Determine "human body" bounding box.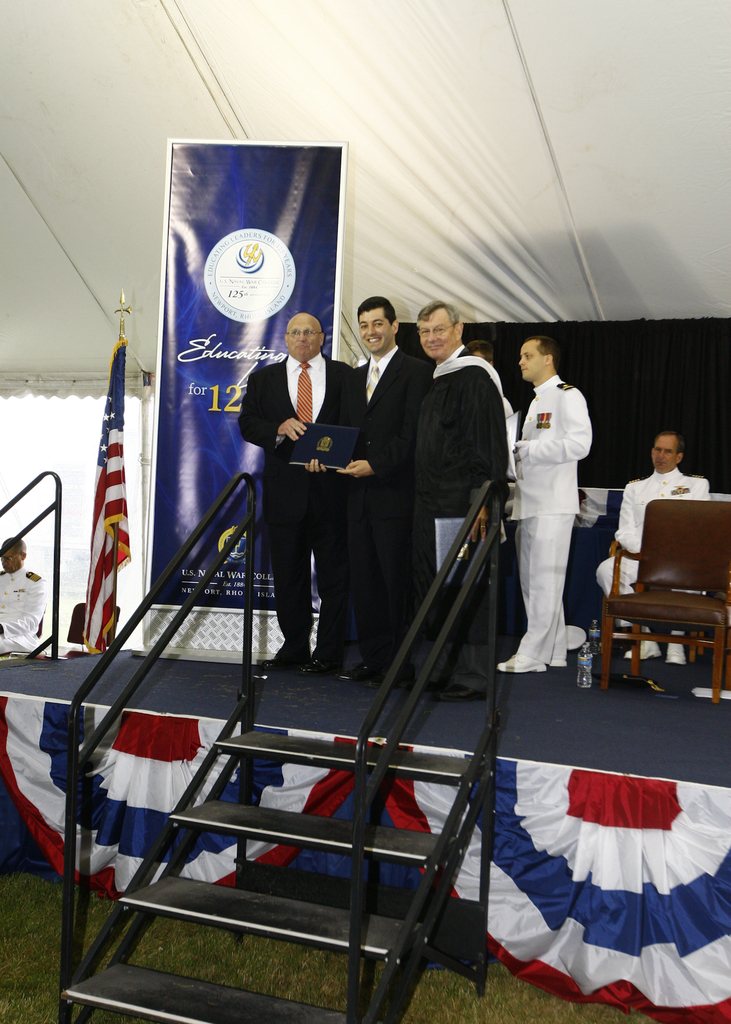
Determined: (0,529,46,676).
